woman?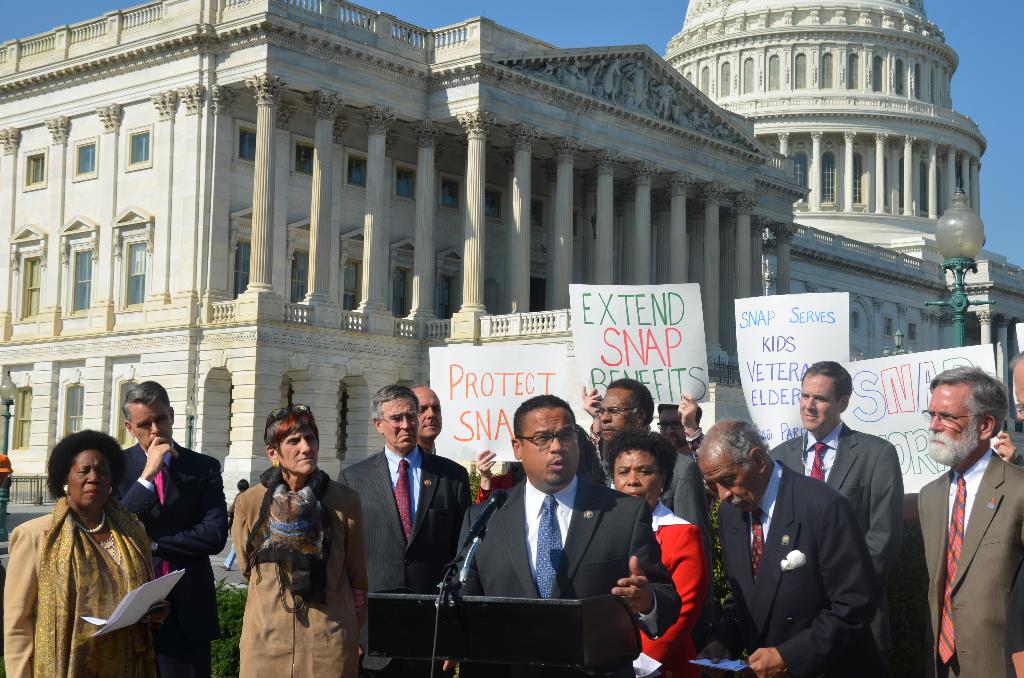
box=[230, 405, 367, 677]
